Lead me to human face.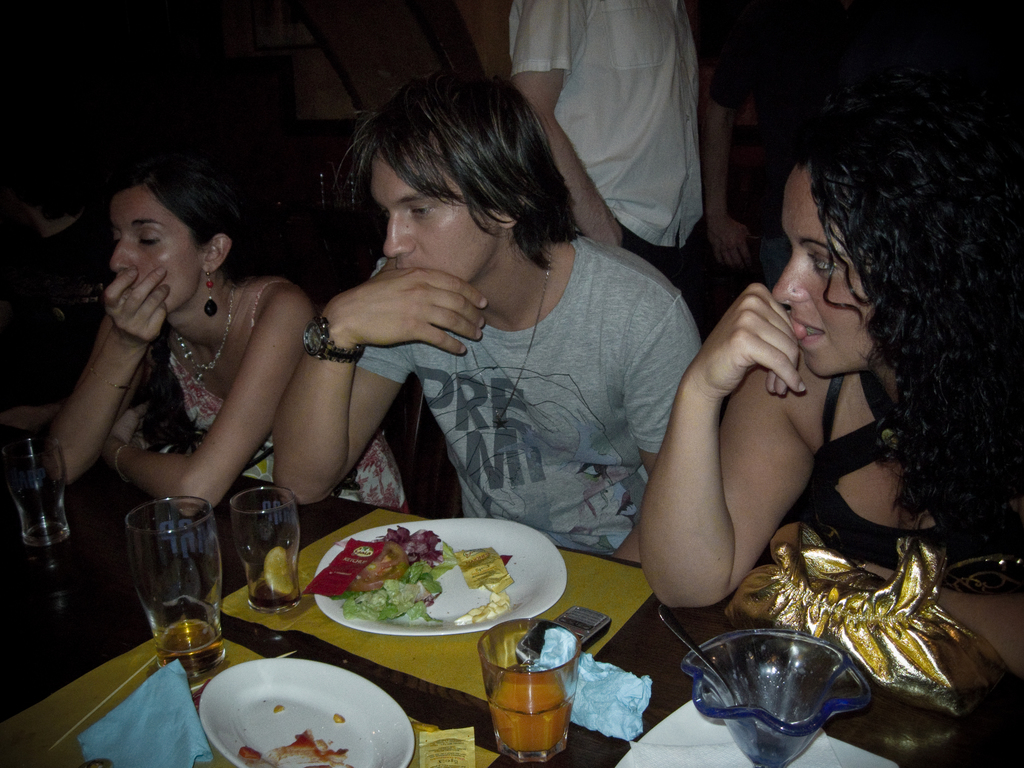
Lead to <box>109,188,202,311</box>.
